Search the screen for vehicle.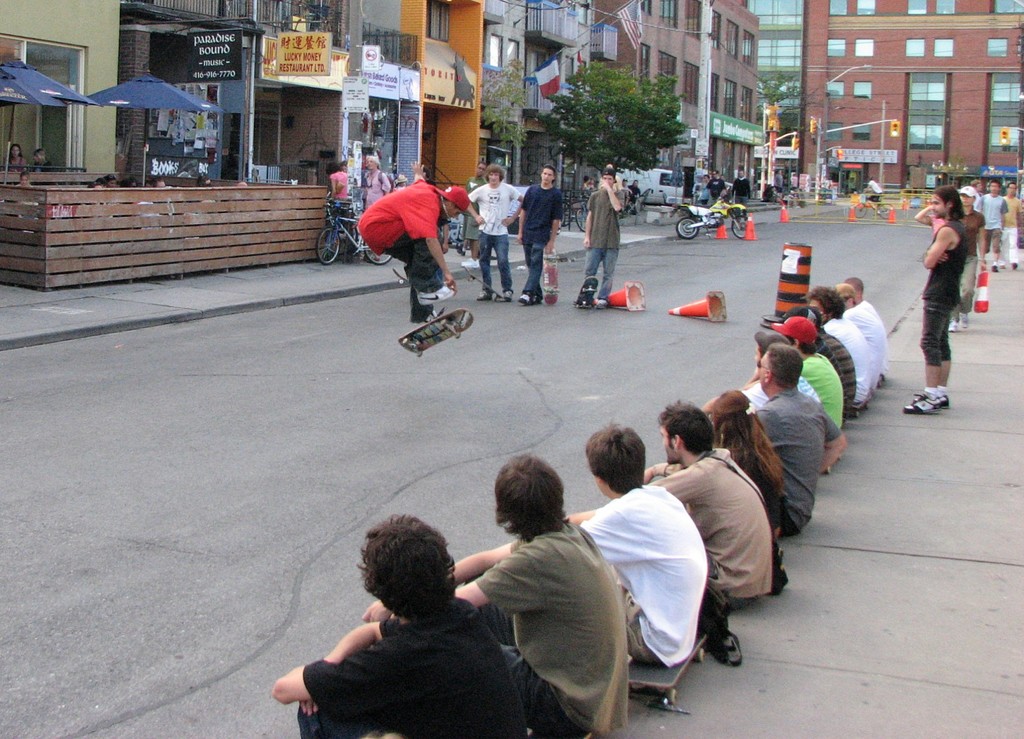
Found at (x1=563, y1=199, x2=589, y2=230).
